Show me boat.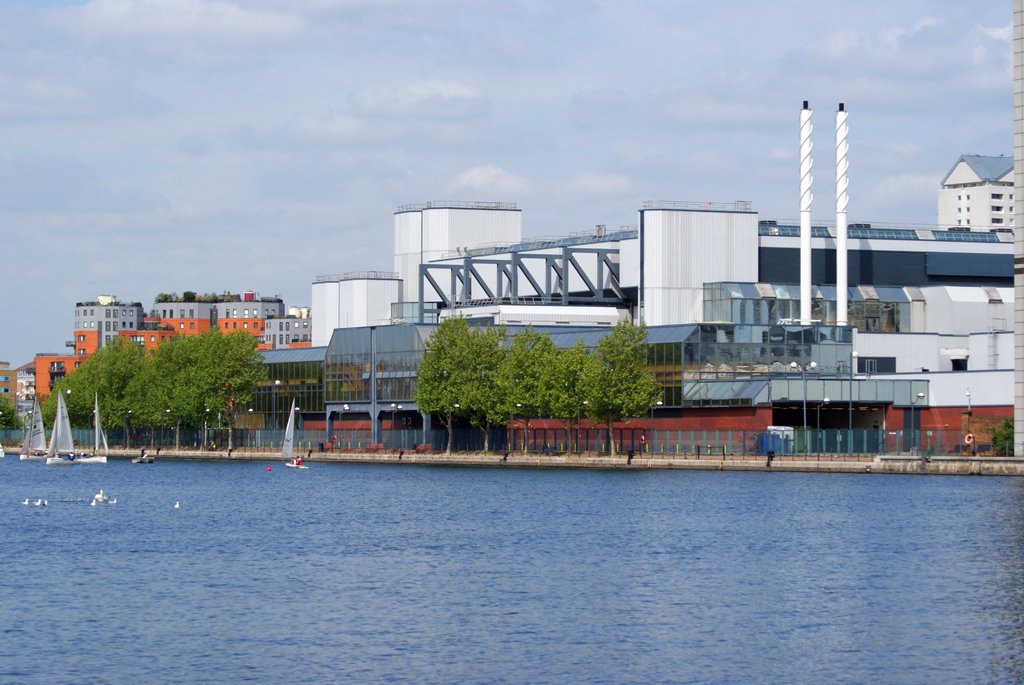
boat is here: [74,392,106,466].
